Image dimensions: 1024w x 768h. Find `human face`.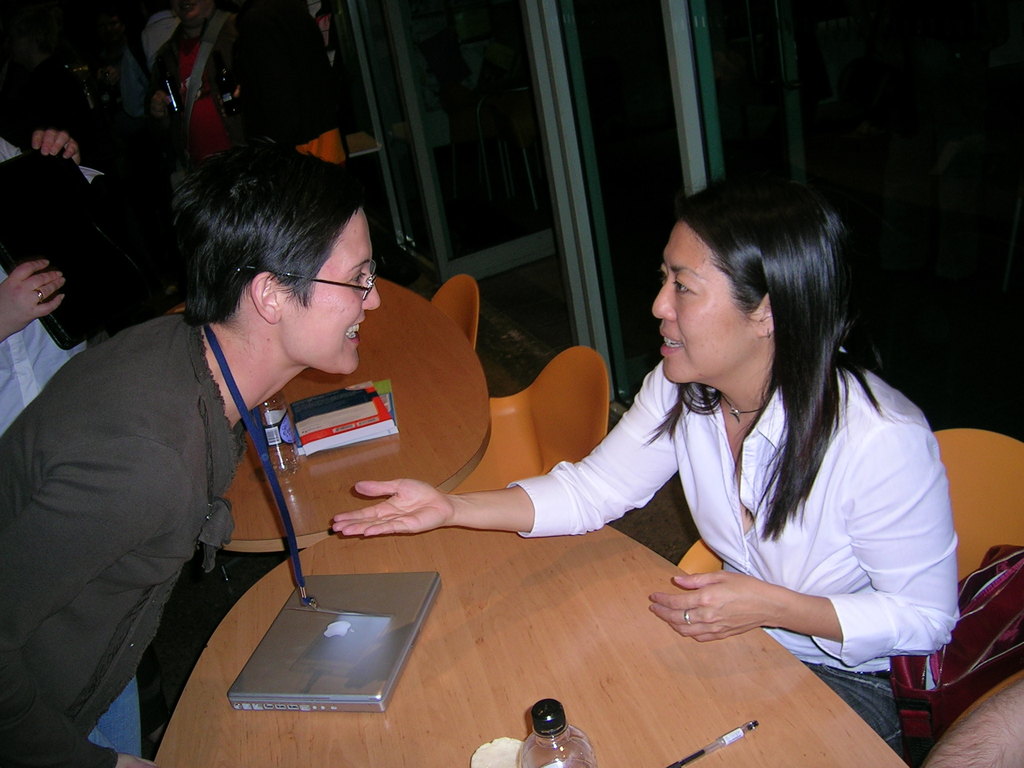
{"left": 276, "top": 198, "right": 381, "bottom": 376}.
